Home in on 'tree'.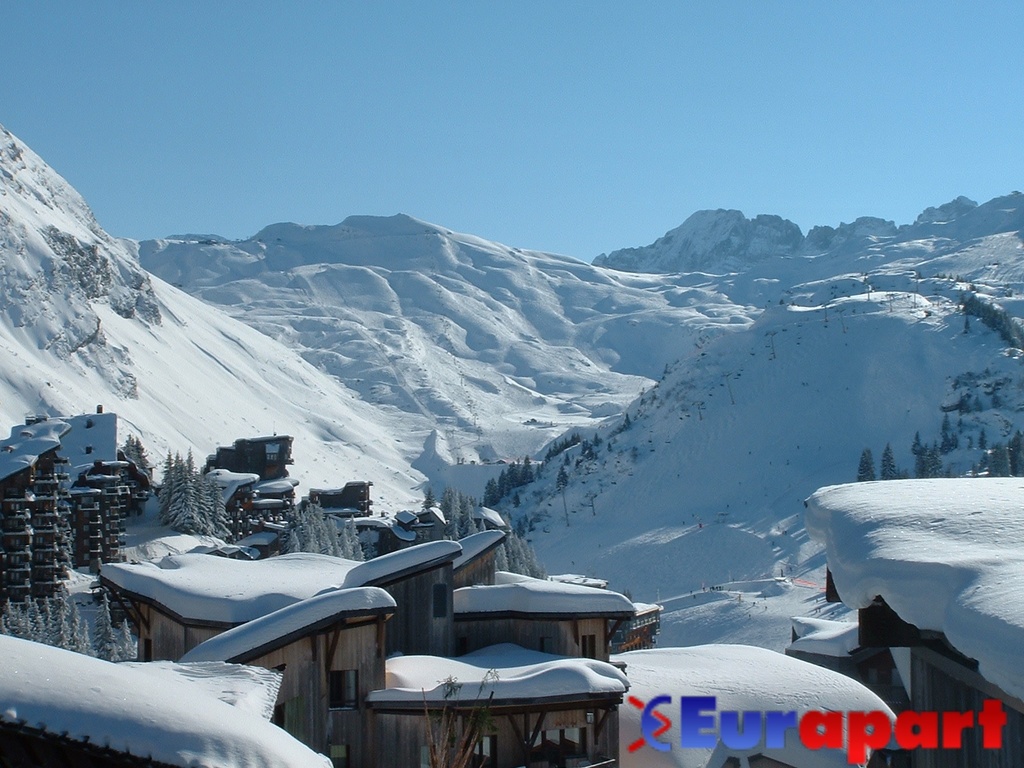
Homed in at {"left": 303, "top": 495, "right": 323, "bottom": 554}.
